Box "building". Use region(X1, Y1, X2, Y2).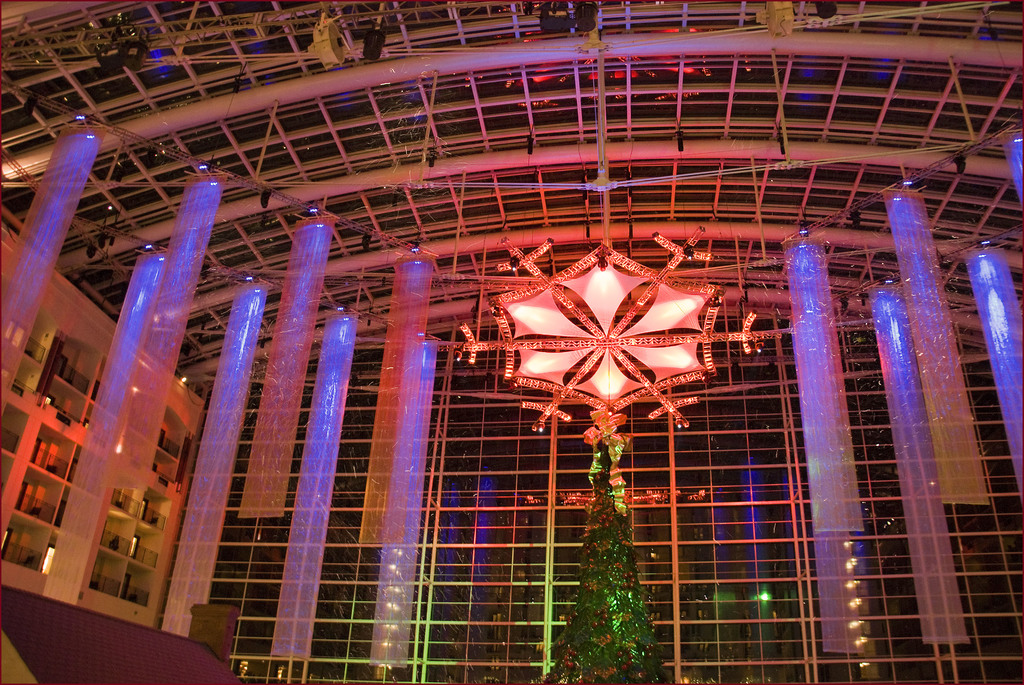
region(0, 0, 1023, 684).
